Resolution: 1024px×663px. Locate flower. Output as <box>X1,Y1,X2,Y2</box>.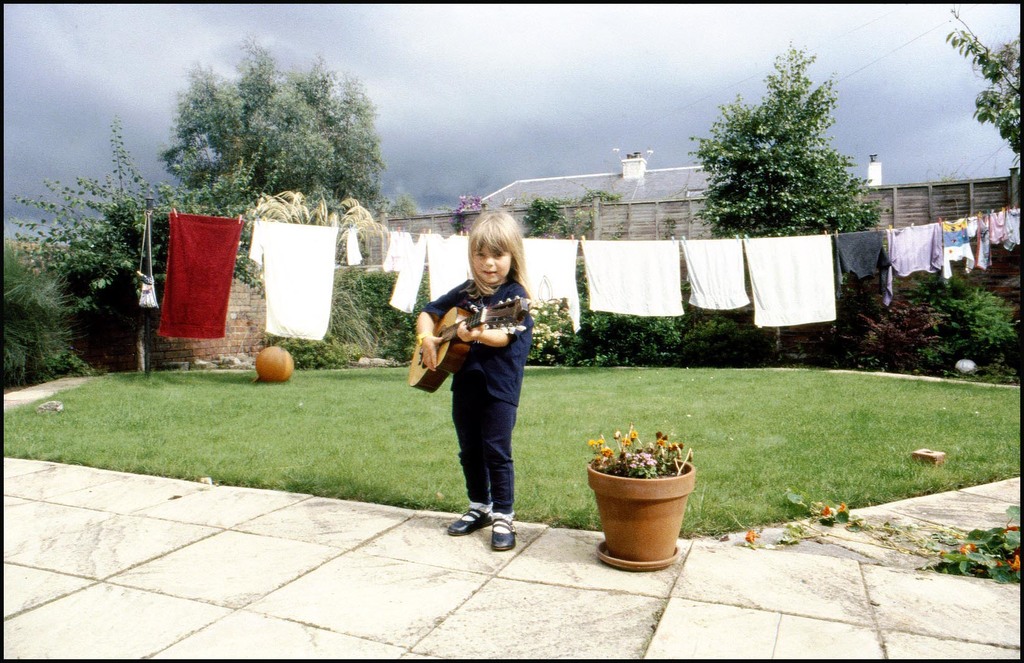
<box>630,430,639,439</box>.
